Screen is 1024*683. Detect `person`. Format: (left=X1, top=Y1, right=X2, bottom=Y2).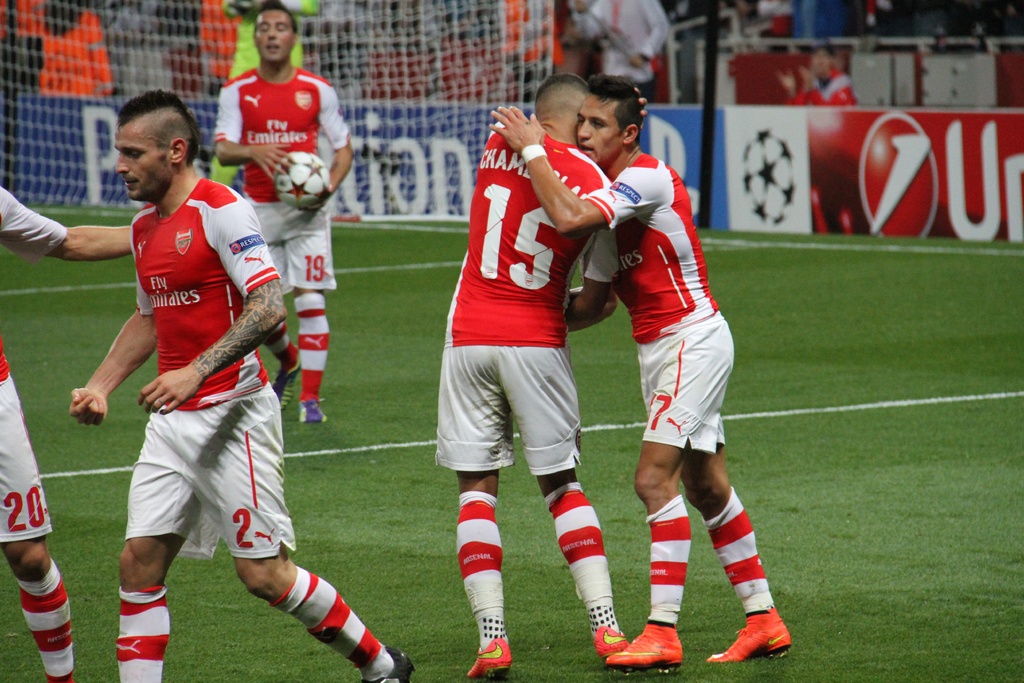
(left=69, top=93, right=418, bottom=682).
